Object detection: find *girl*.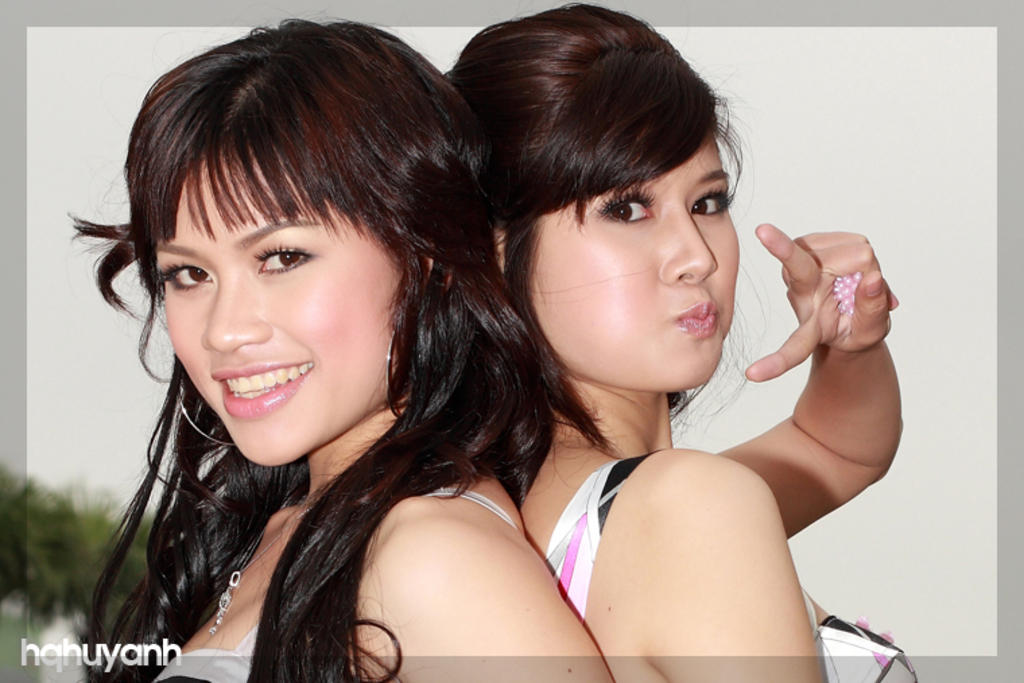
<box>59,1,618,682</box>.
